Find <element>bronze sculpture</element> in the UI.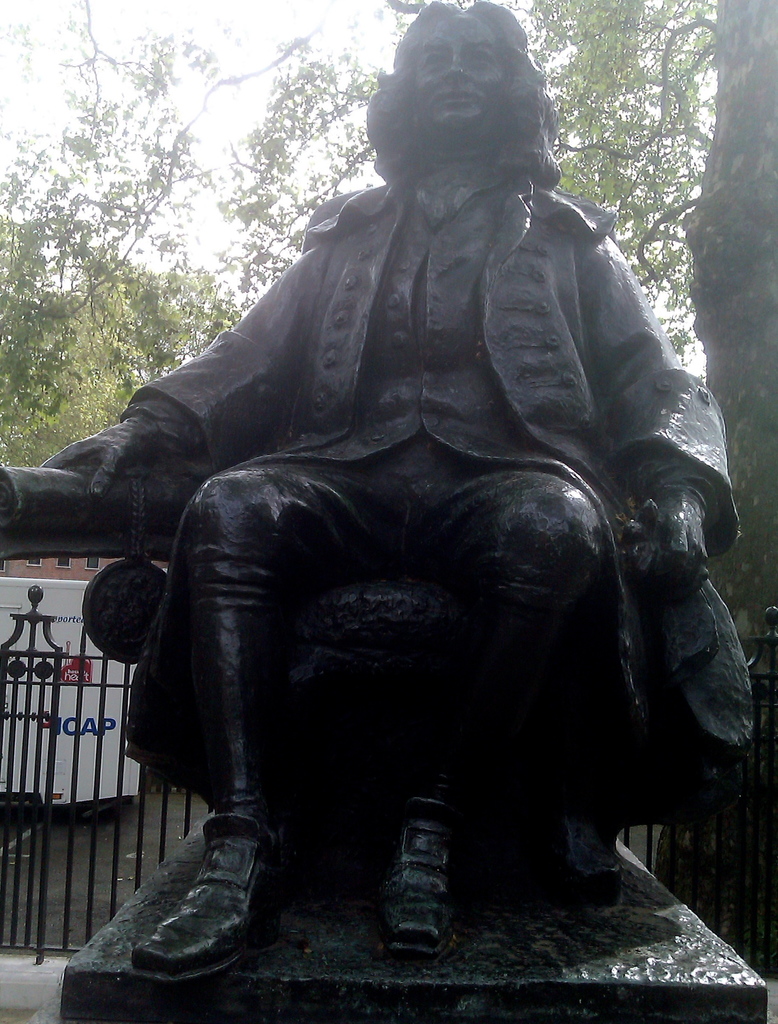
UI element at {"left": 47, "top": 36, "right": 760, "bottom": 945}.
